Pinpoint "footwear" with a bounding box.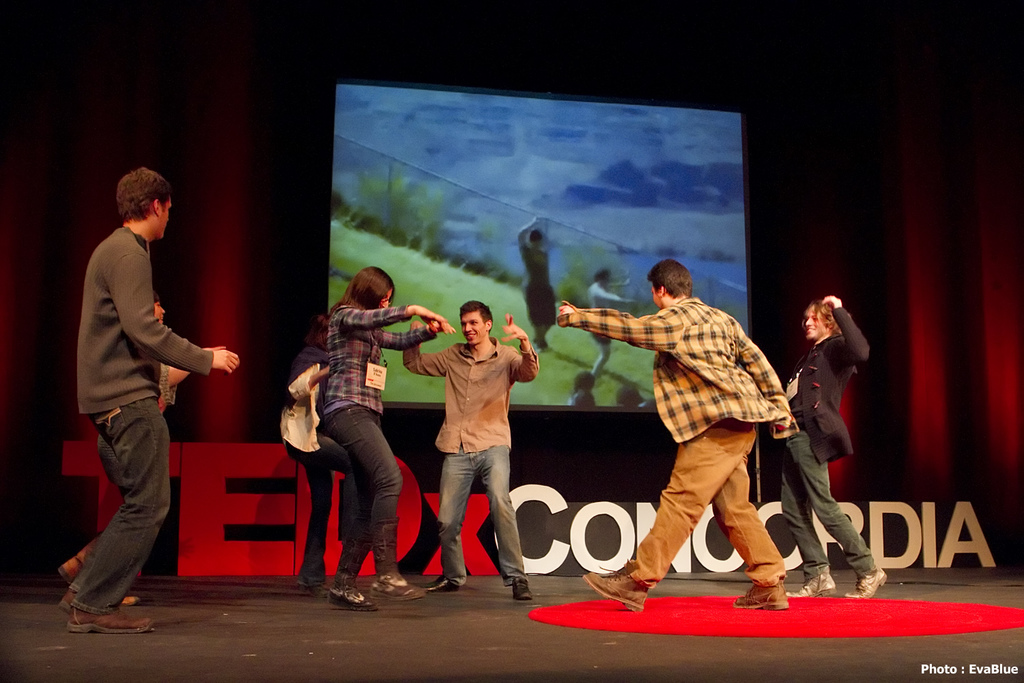
pyautogui.locateOnScreen(63, 604, 154, 635).
